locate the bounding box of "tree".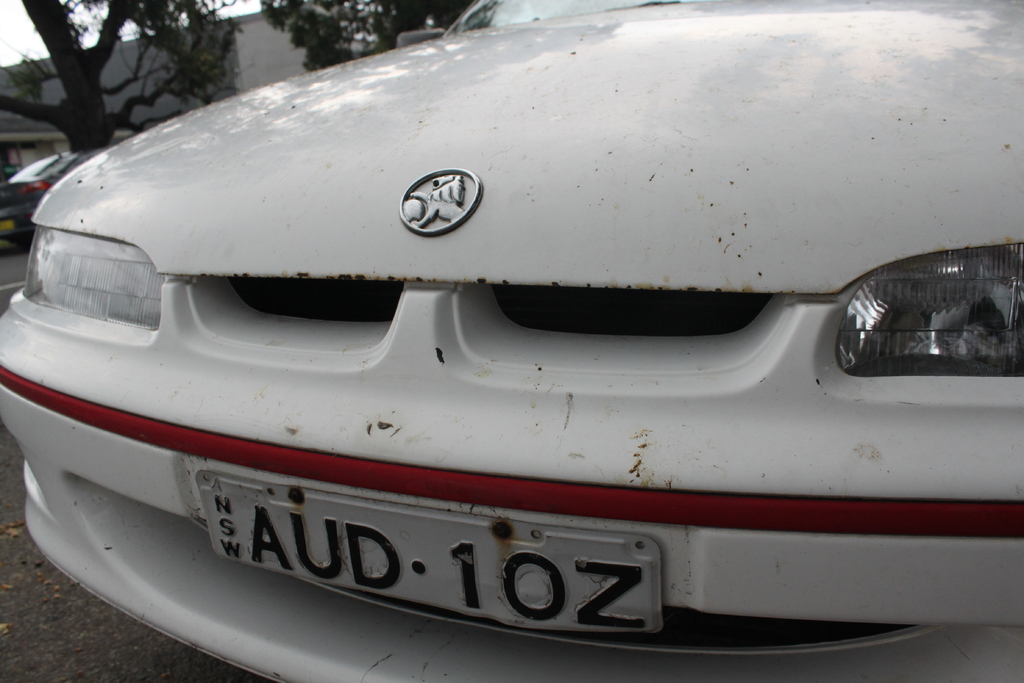
Bounding box: x1=0 y1=0 x2=182 y2=154.
